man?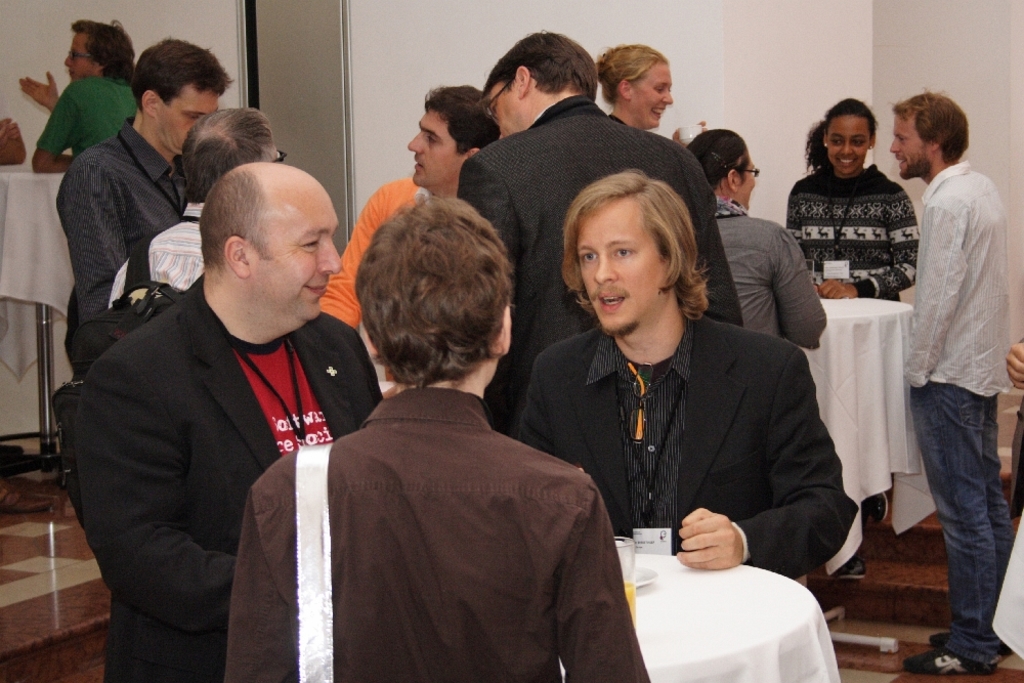
[317,82,502,331]
